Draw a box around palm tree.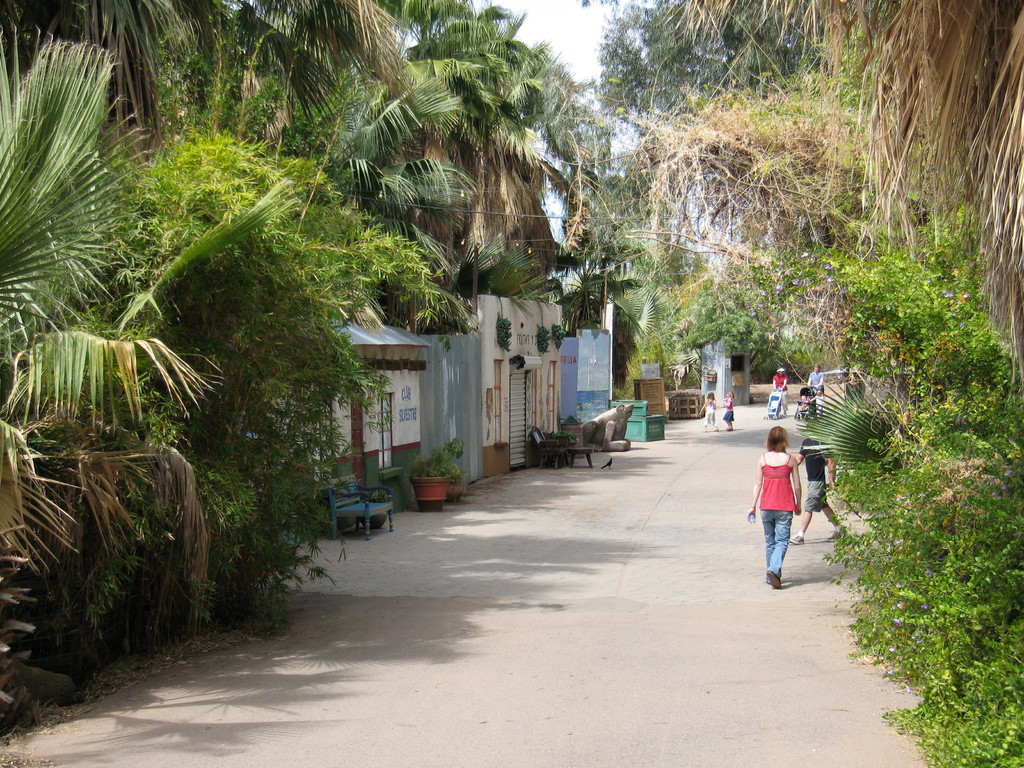
{"left": 270, "top": 0, "right": 416, "bottom": 322}.
